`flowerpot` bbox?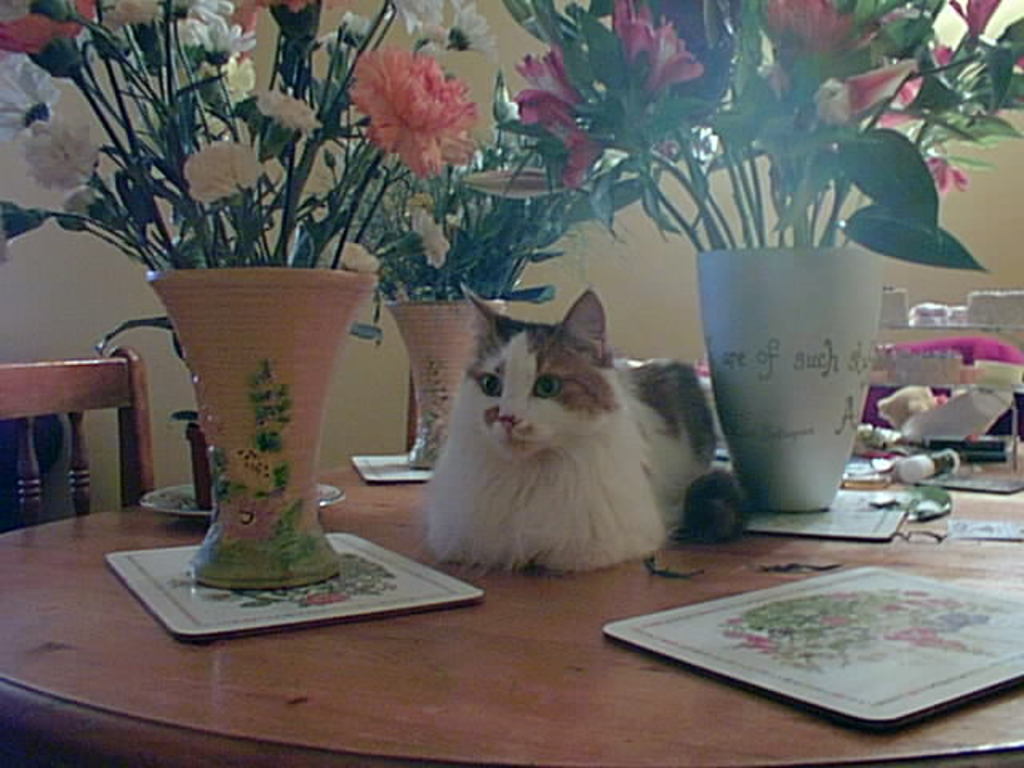
BBox(144, 261, 379, 594)
